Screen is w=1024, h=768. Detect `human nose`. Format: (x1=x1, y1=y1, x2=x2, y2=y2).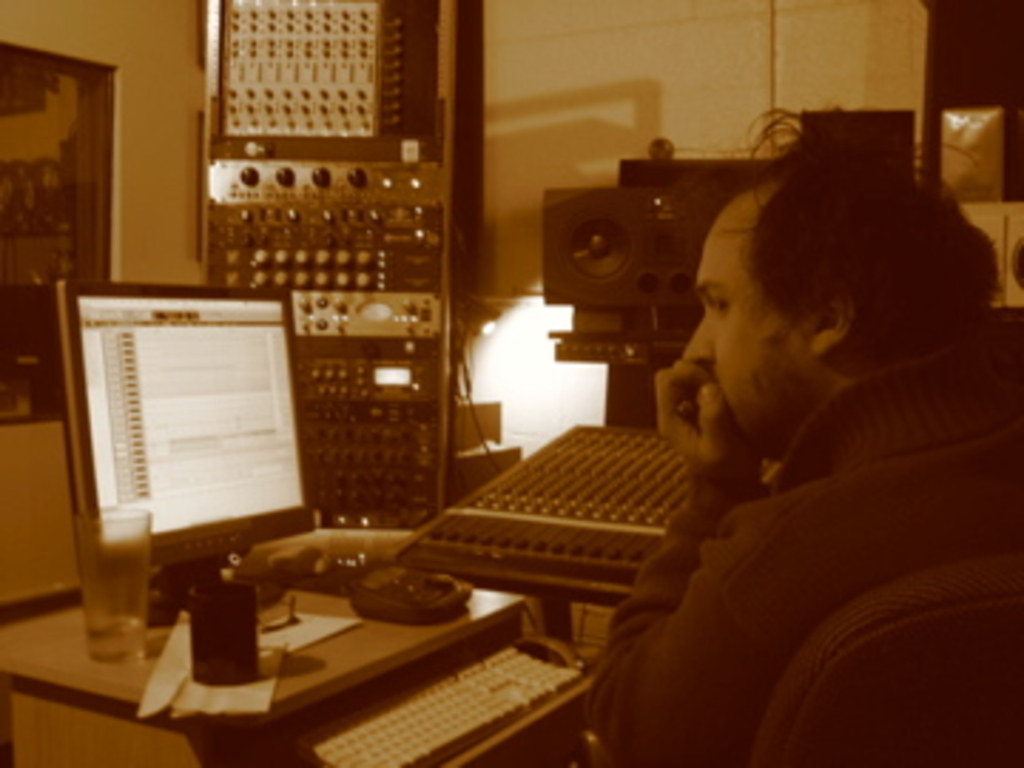
(x1=680, y1=310, x2=714, y2=361).
